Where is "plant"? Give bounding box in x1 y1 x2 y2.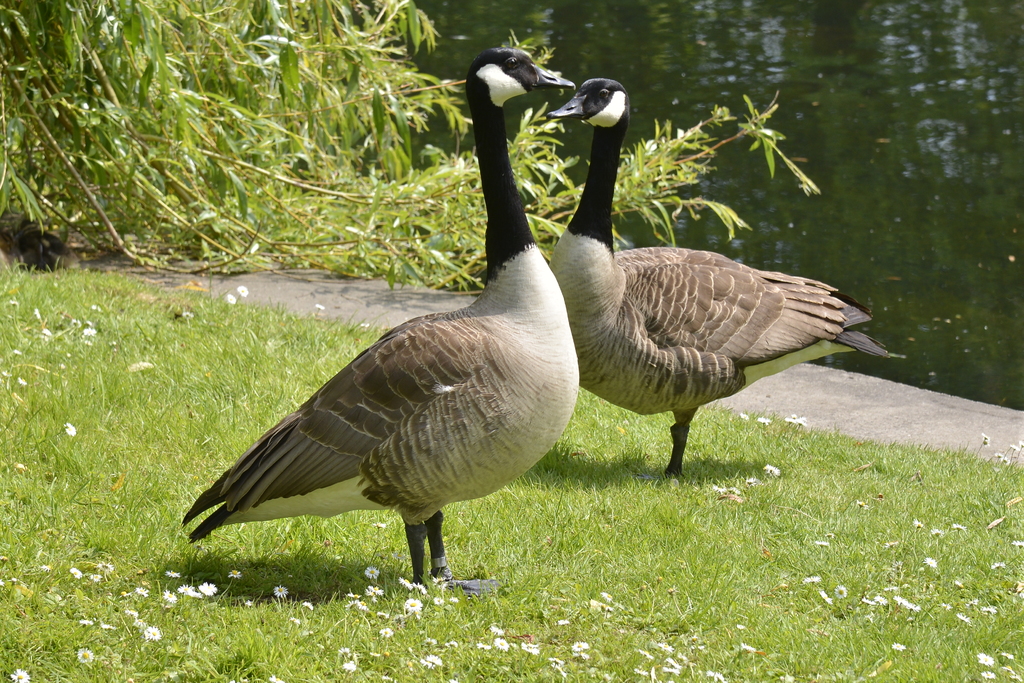
450 73 828 296.
